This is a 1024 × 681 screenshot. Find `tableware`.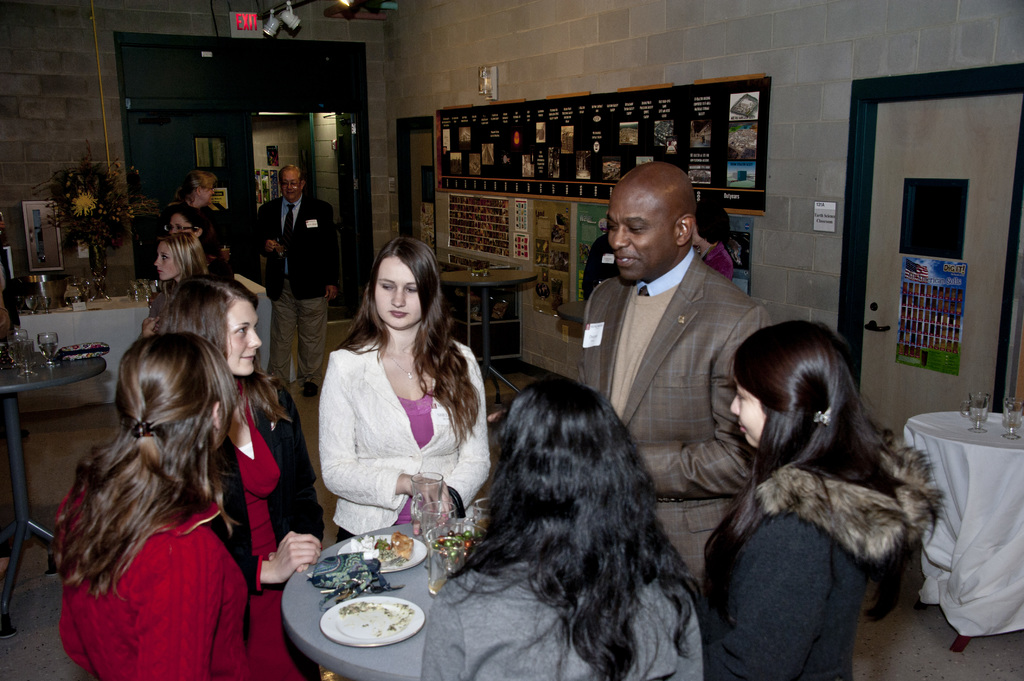
Bounding box: x1=428 y1=533 x2=466 y2=597.
